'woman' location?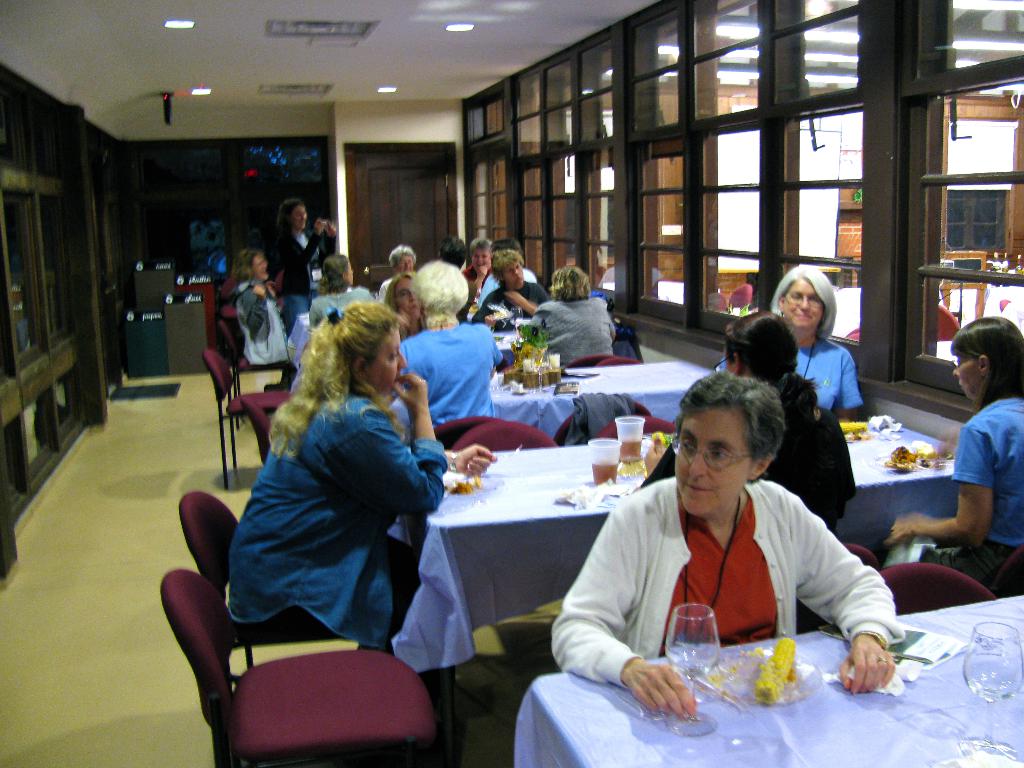
630/308/858/540
